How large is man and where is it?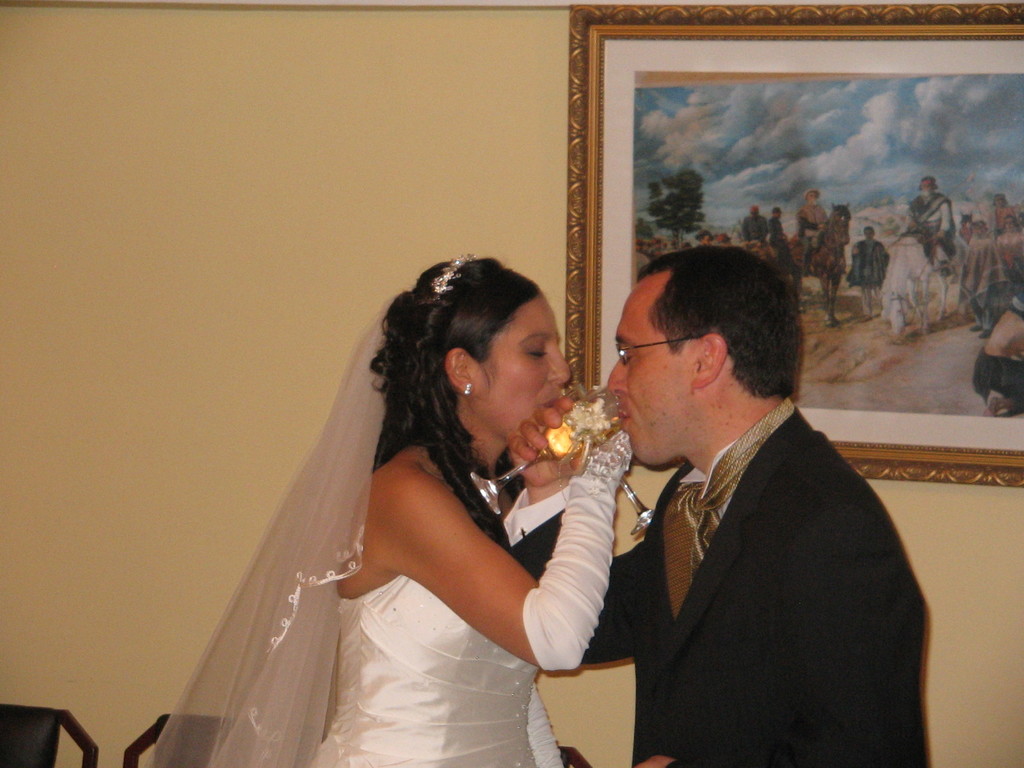
Bounding box: <bbox>559, 209, 935, 767</bbox>.
